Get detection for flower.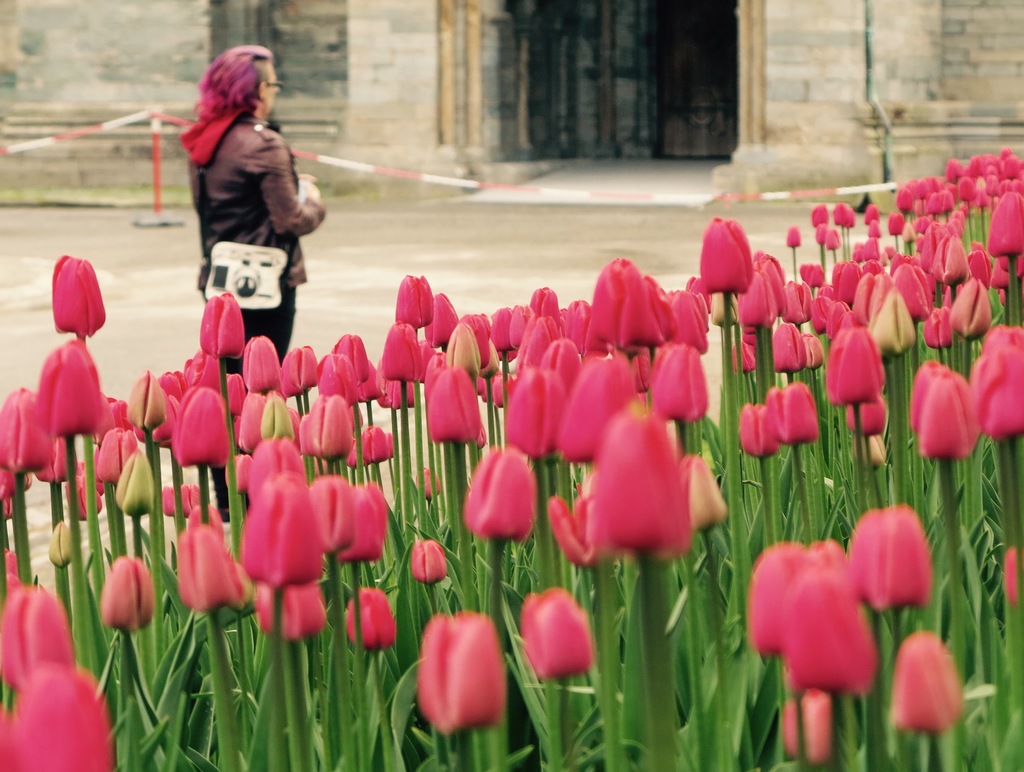
Detection: 848 501 931 614.
